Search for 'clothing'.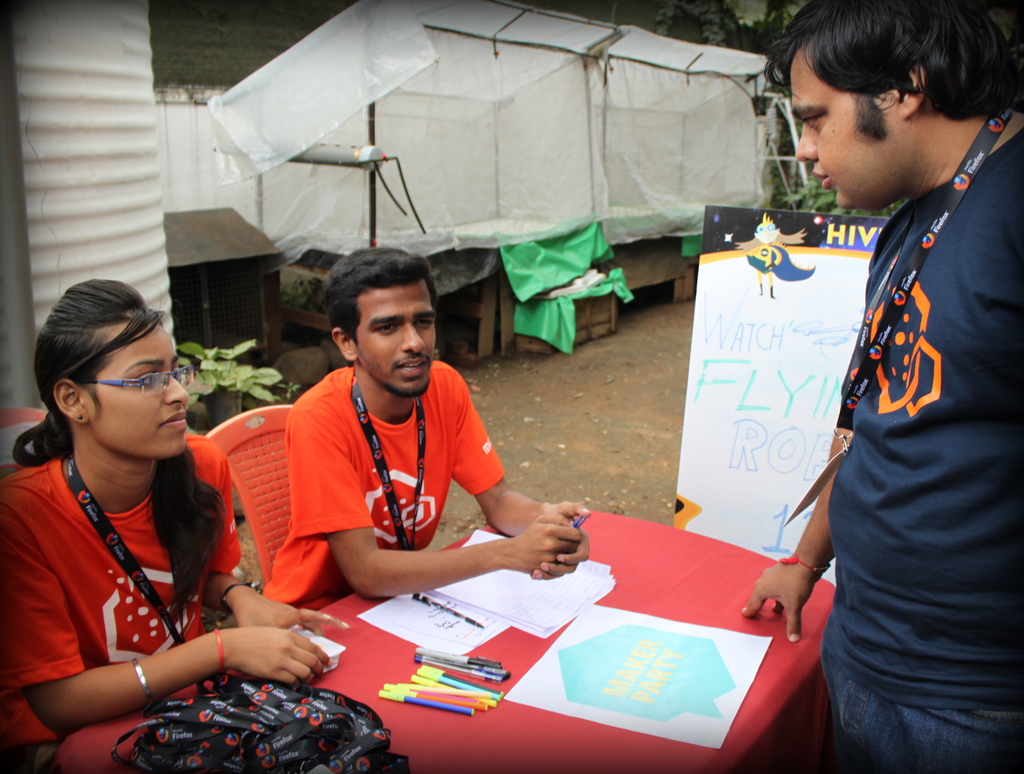
Found at [x1=0, y1=435, x2=241, y2=773].
